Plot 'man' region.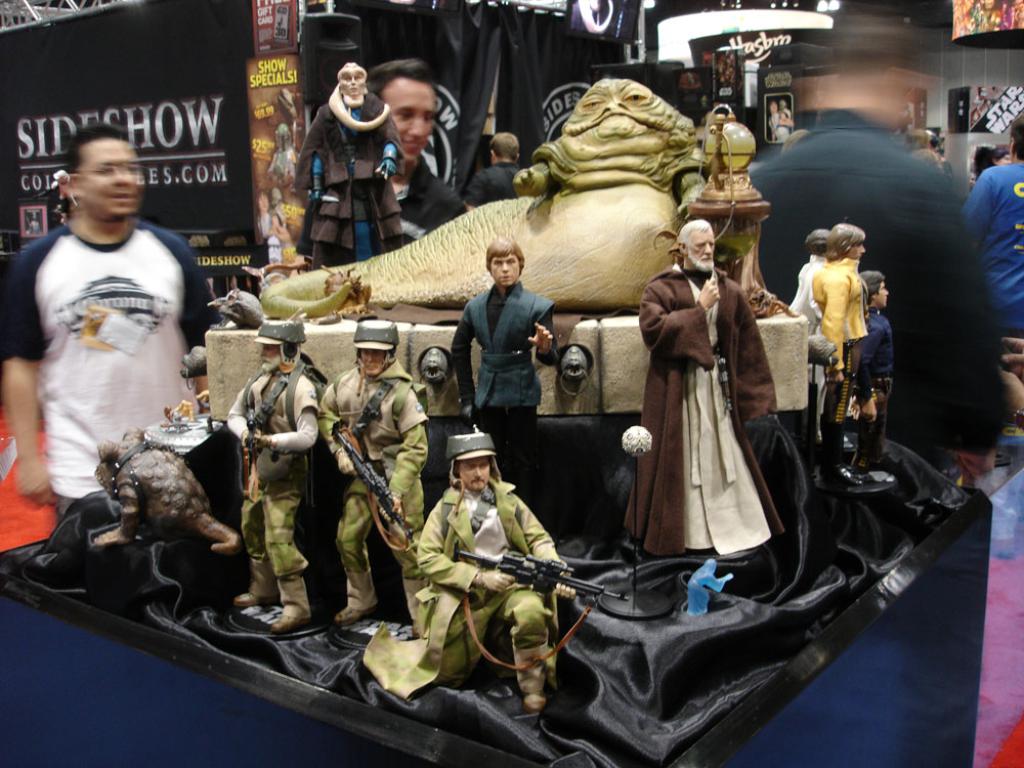
Plotted at BBox(231, 324, 330, 638).
